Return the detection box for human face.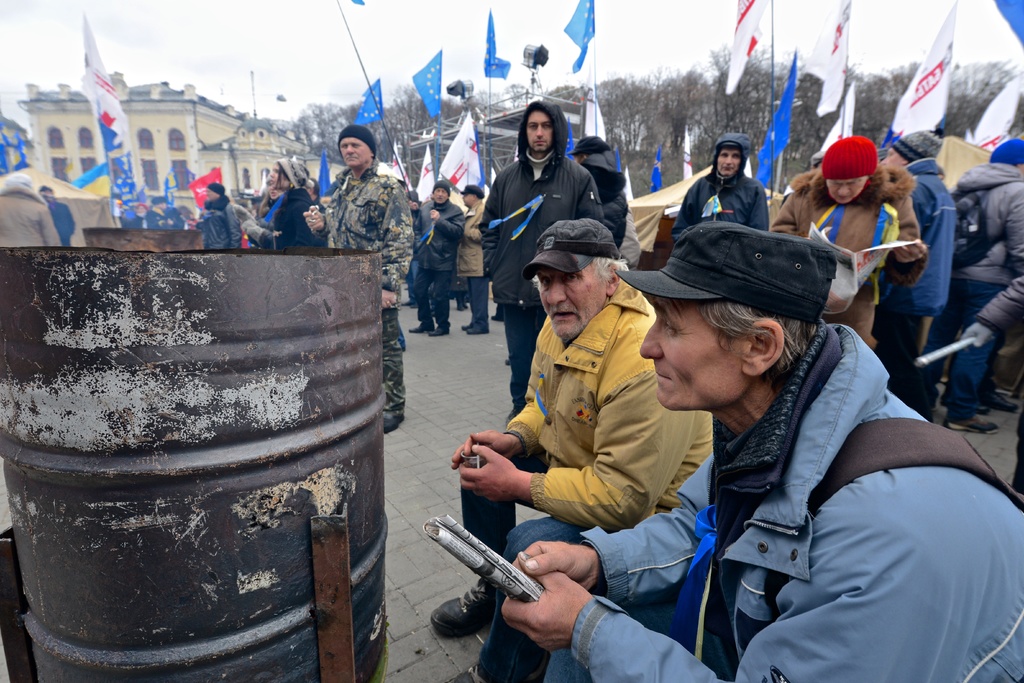
716 149 742 176.
